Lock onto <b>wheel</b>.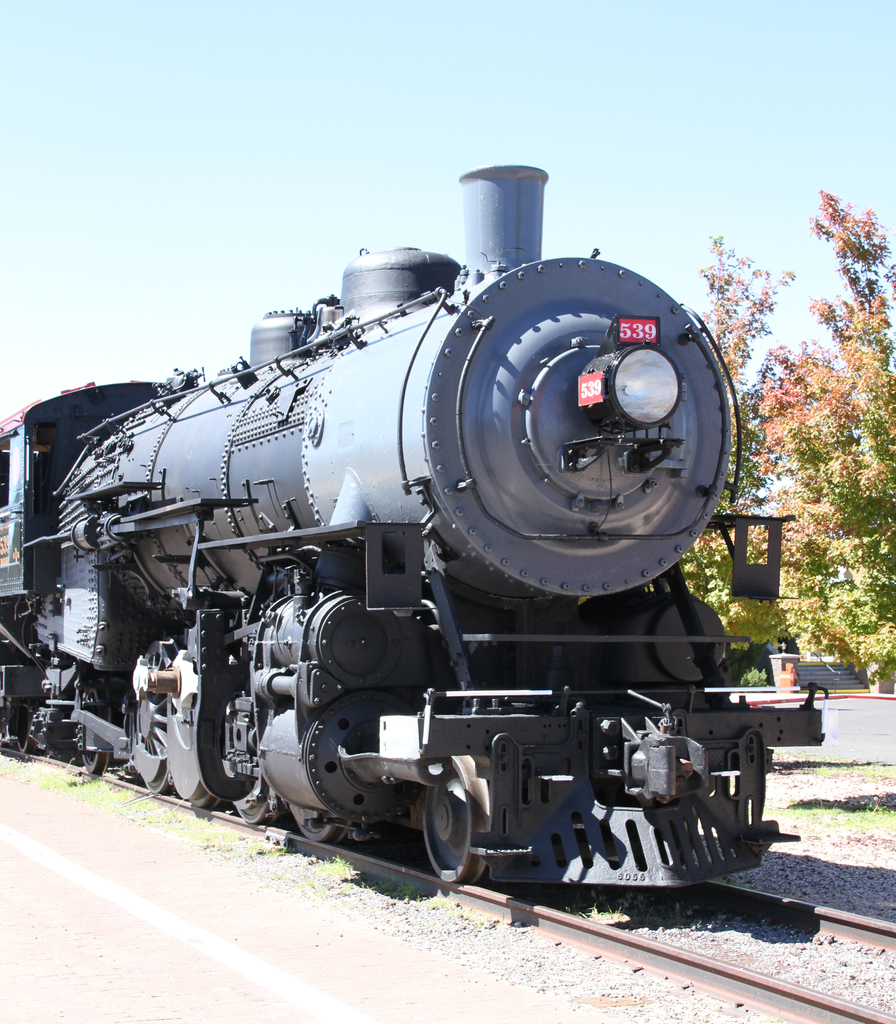
Locked: 417,764,497,870.
